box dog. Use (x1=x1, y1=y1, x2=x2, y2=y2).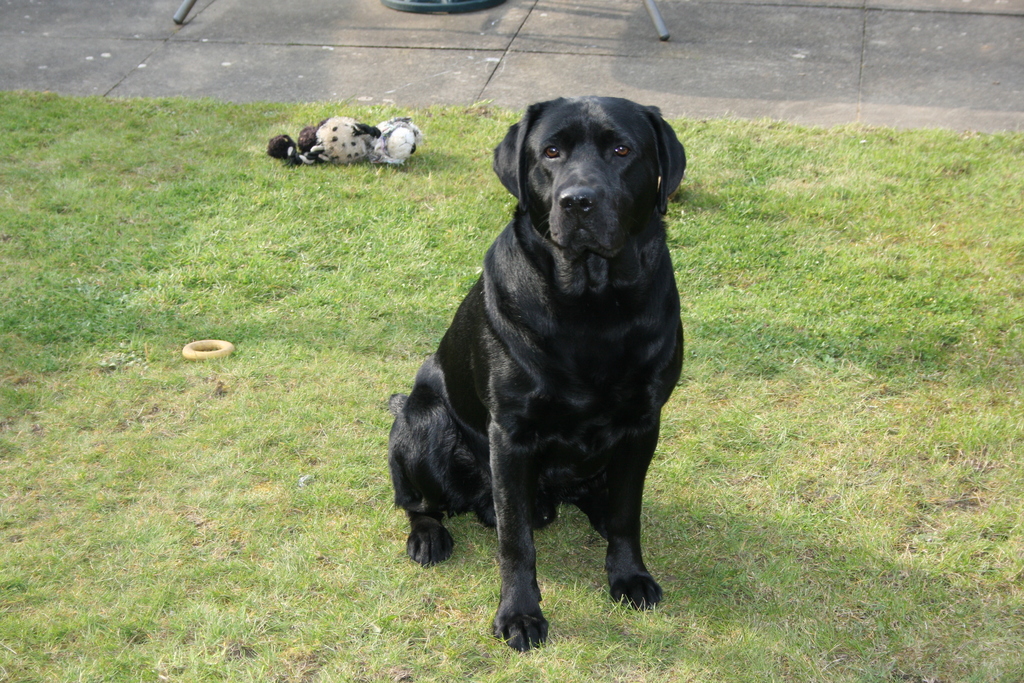
(x1=381, y1=93, x2=687, y2=661).
